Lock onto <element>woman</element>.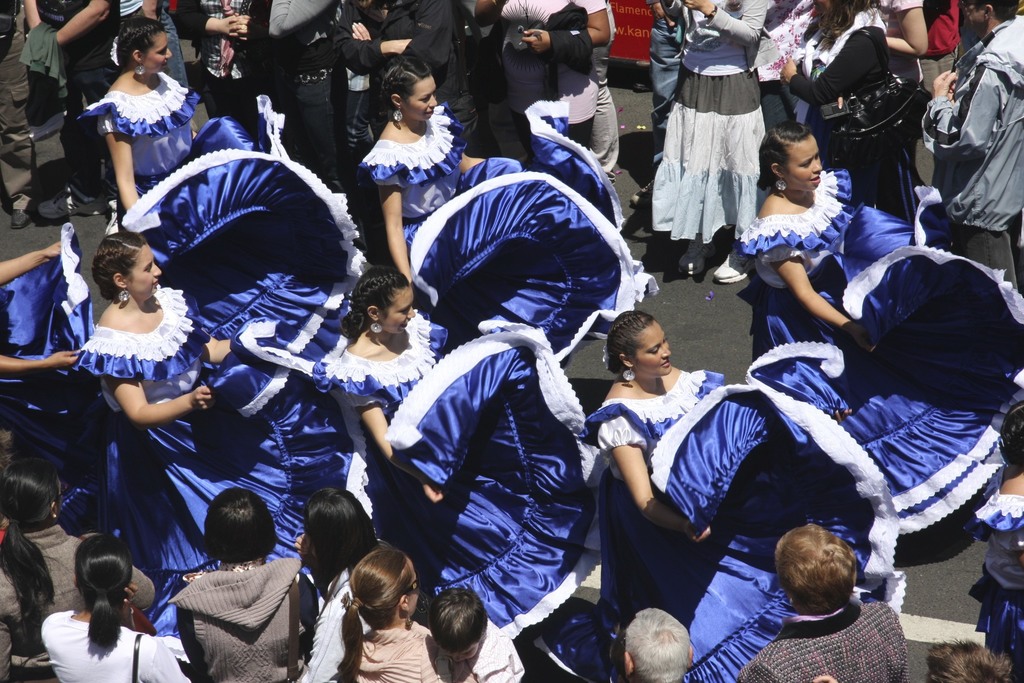
Locked: {"left": 740, "top": 119, "right": 1023, "bottom": 542}.
